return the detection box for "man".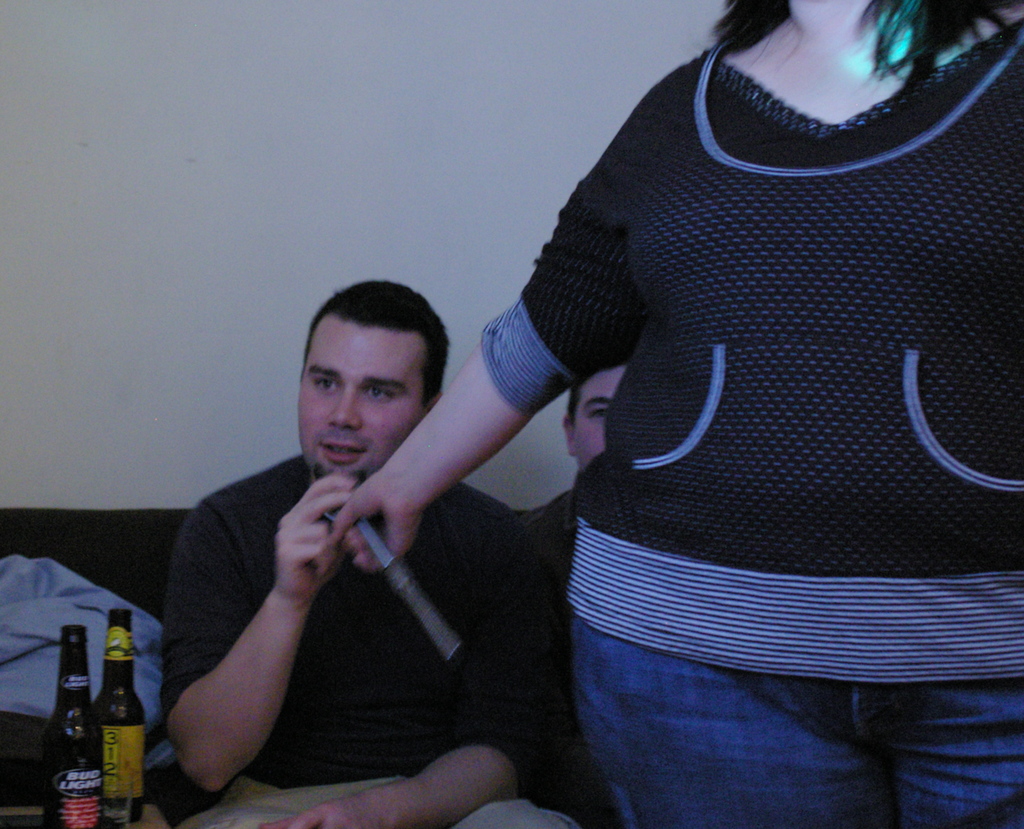
bbox=(501, 360, 632, 589).
